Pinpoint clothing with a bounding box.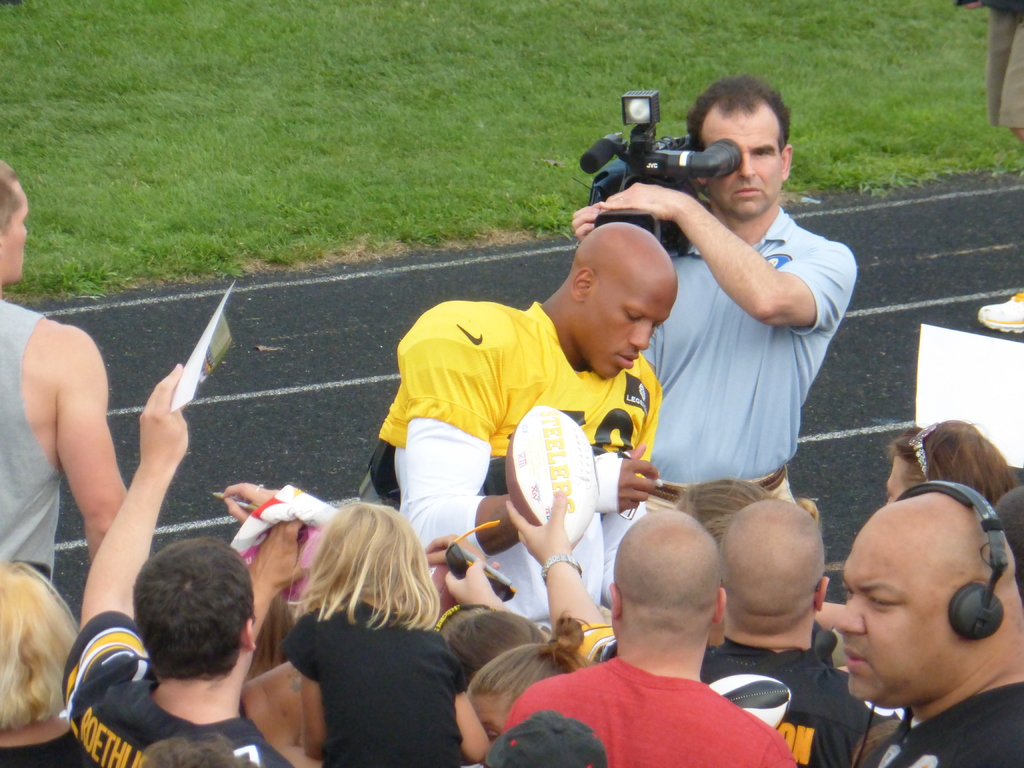
62, 609, 296, 767.
